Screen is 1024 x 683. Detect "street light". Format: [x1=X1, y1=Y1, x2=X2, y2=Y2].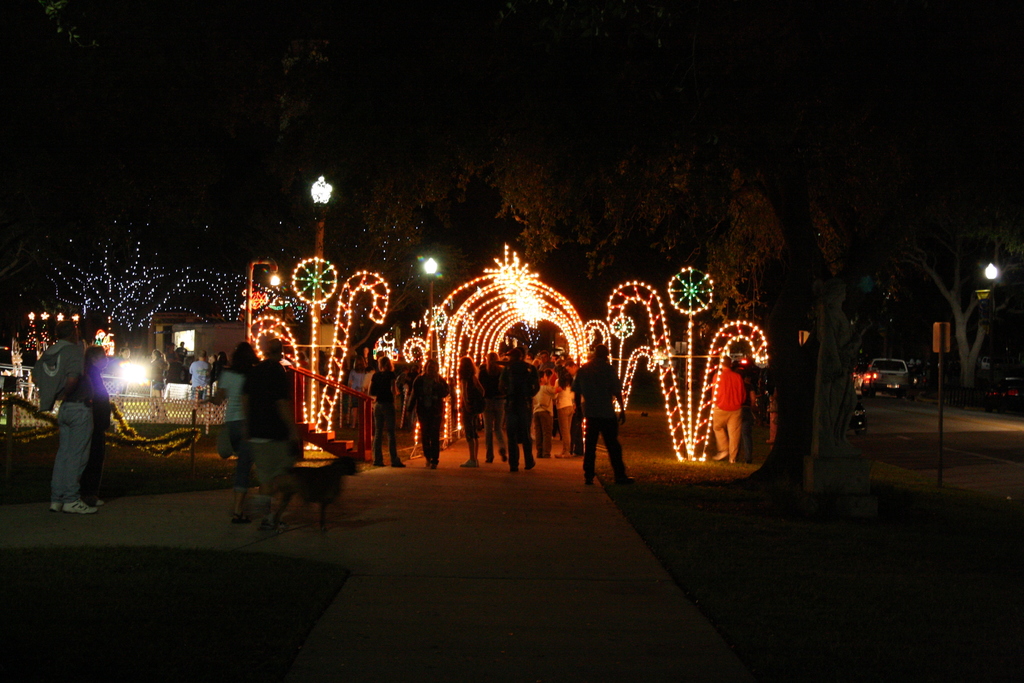
[x1=422, y1=254, x2=439, y2=358].
